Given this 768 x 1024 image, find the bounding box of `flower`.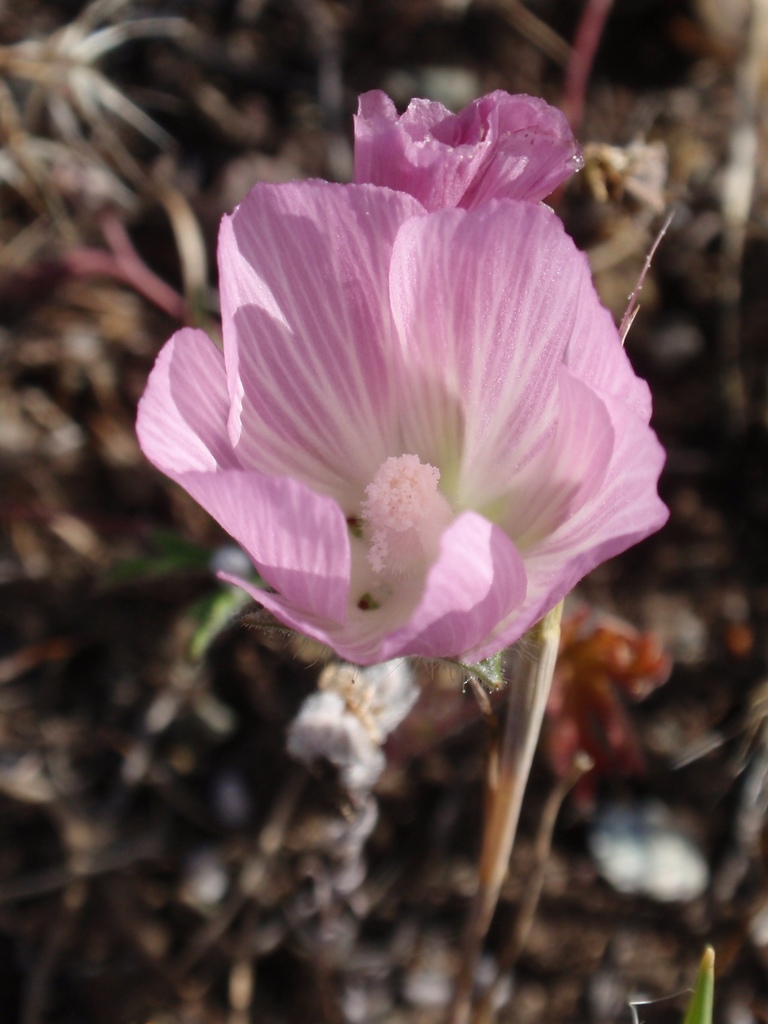
bbox=(145, 126, 649, 724).
